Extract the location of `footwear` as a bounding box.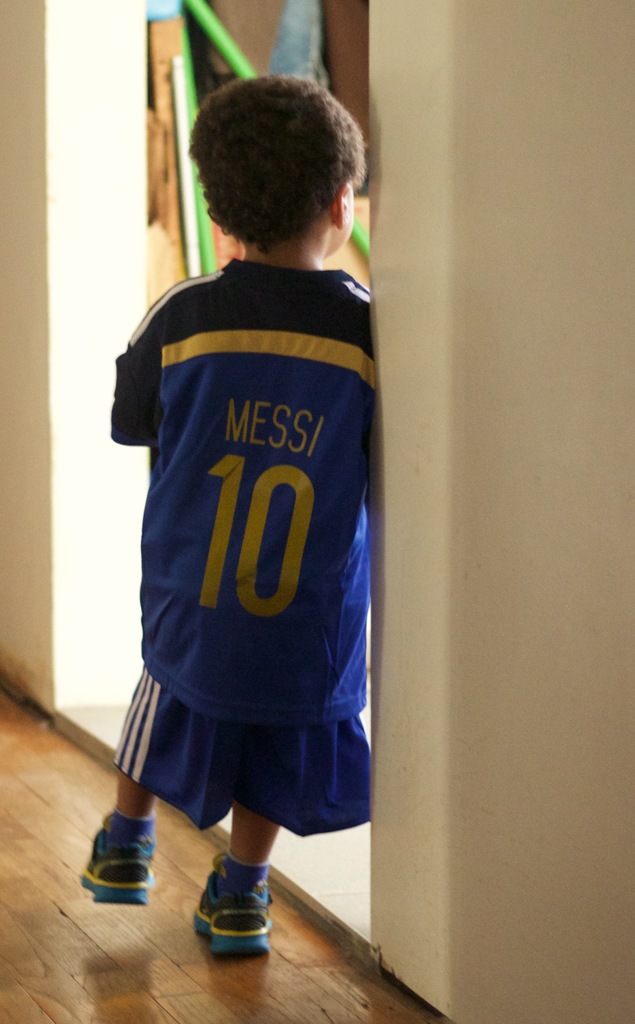
box(181, 854, 272, 961).
